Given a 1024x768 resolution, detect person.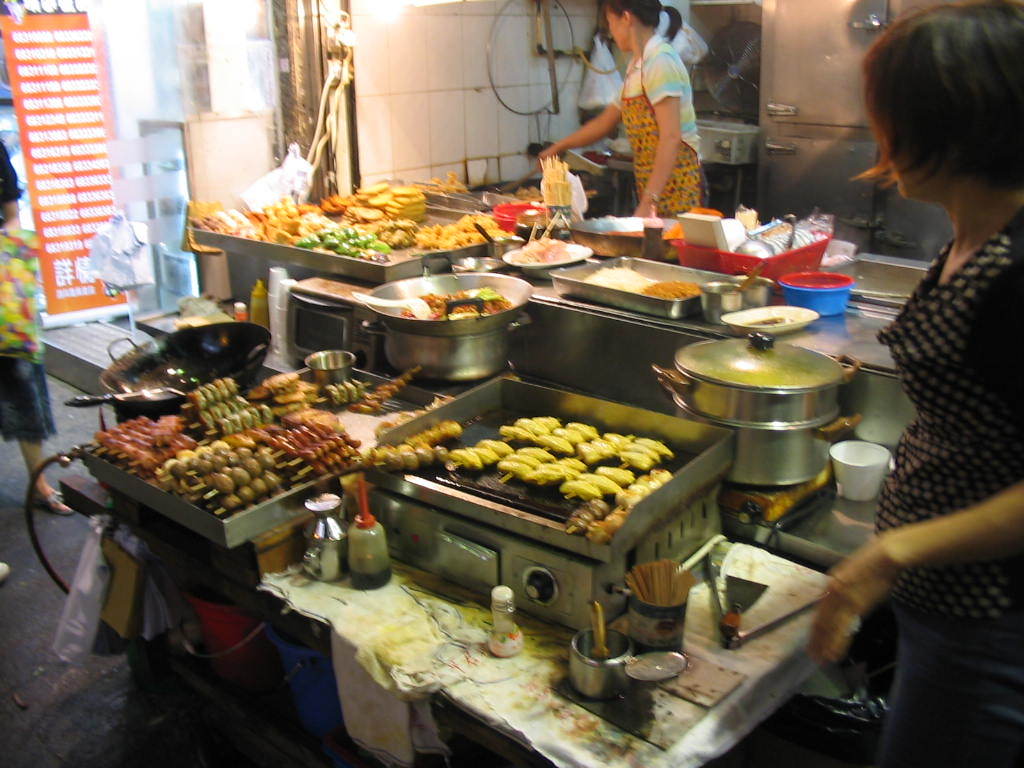
(801, 3, 1023, 767).
